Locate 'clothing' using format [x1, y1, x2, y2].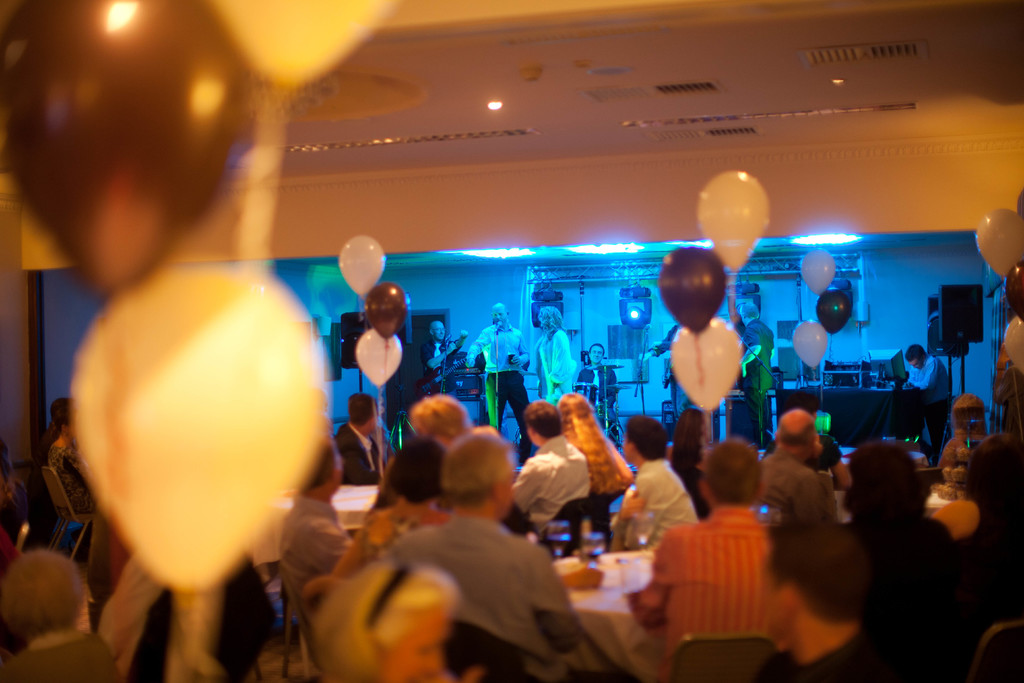
[376, 512, 596, 682].
